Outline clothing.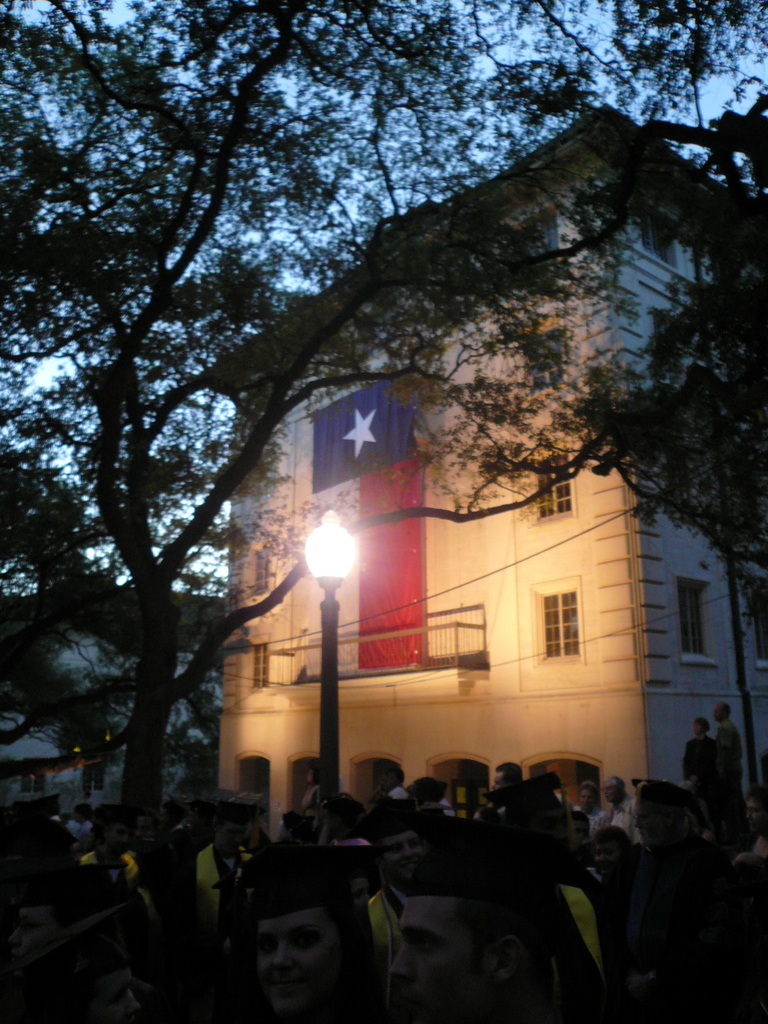
Outline: BBox(441, 796, 460, 819).
